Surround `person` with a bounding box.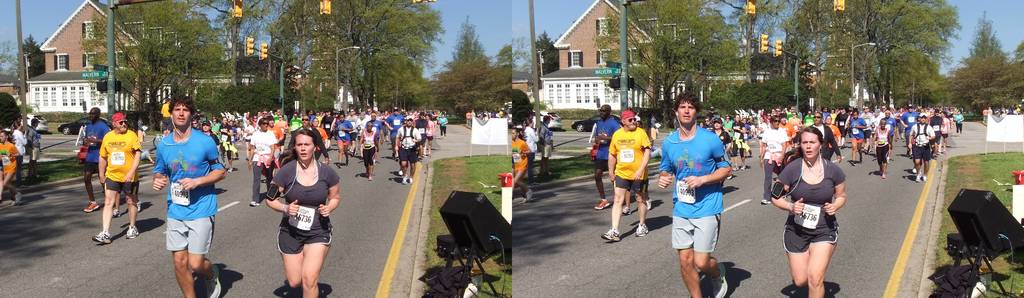
BBox(264, 128, 340, 297).
